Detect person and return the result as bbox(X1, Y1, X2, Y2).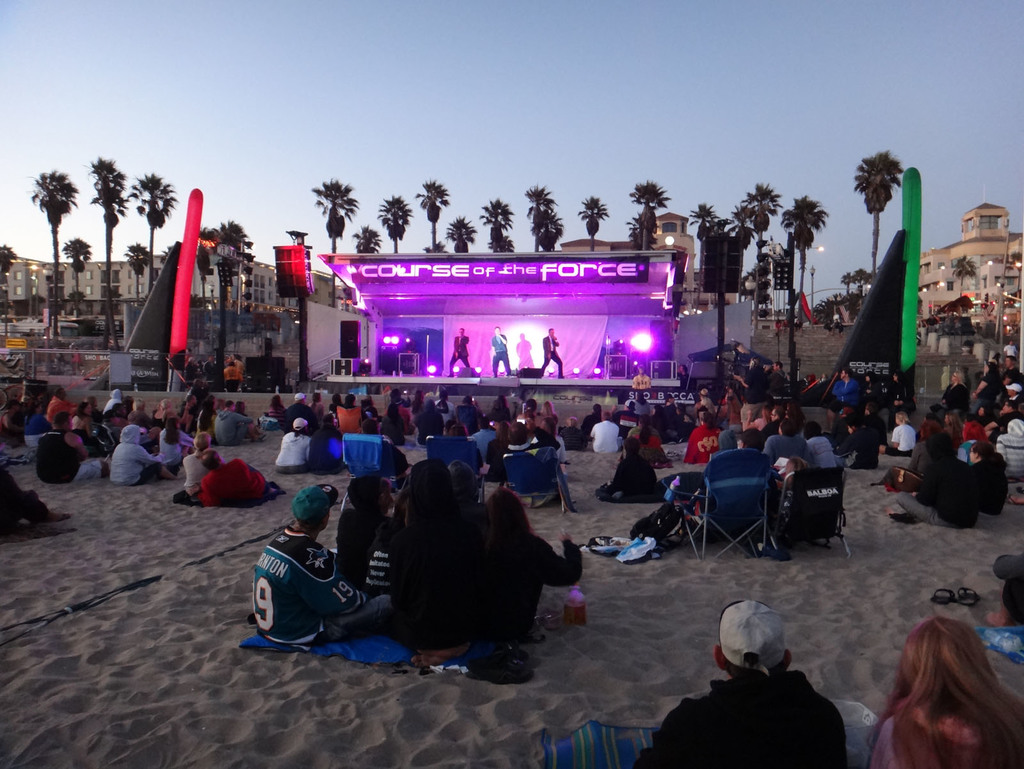
bbox(800, 426, 832, 467).
